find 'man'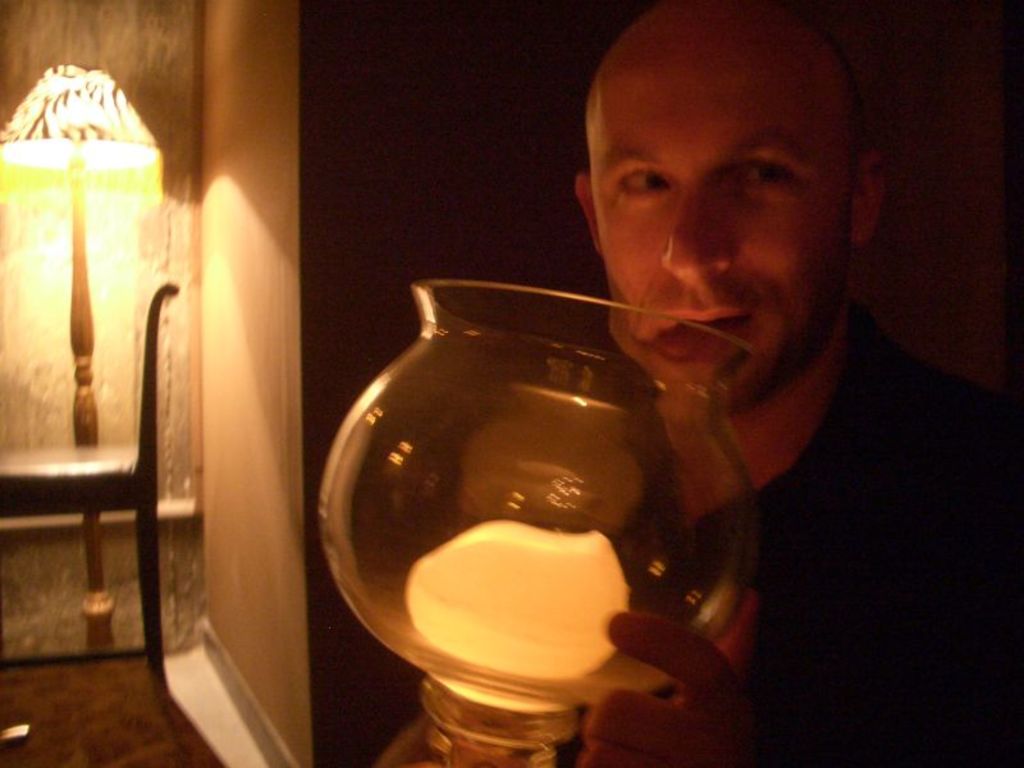
580/5/1023/764
